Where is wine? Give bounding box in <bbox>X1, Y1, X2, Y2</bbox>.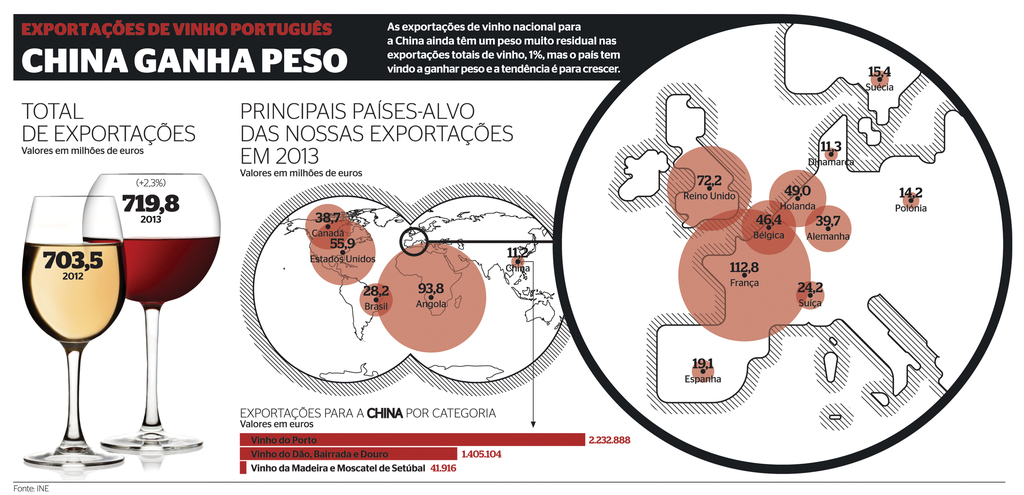
<bbox>82, 237, 220, 307</bbox>.
